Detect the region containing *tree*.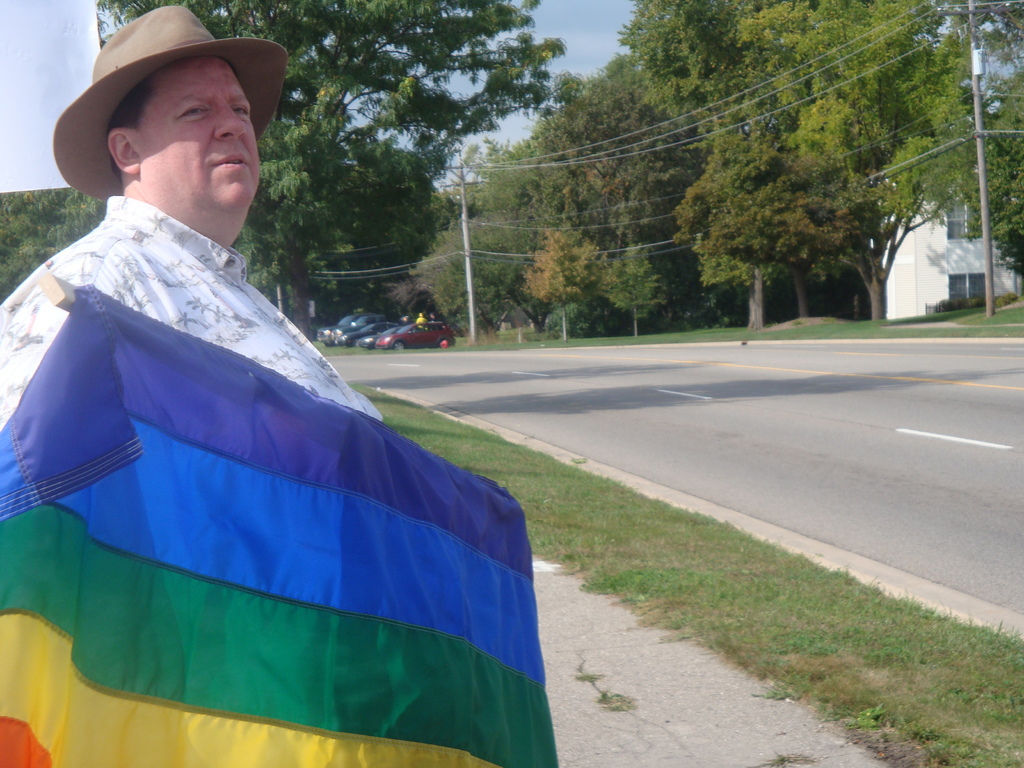
x1=602 y1=0 x2=755 y2=153.
